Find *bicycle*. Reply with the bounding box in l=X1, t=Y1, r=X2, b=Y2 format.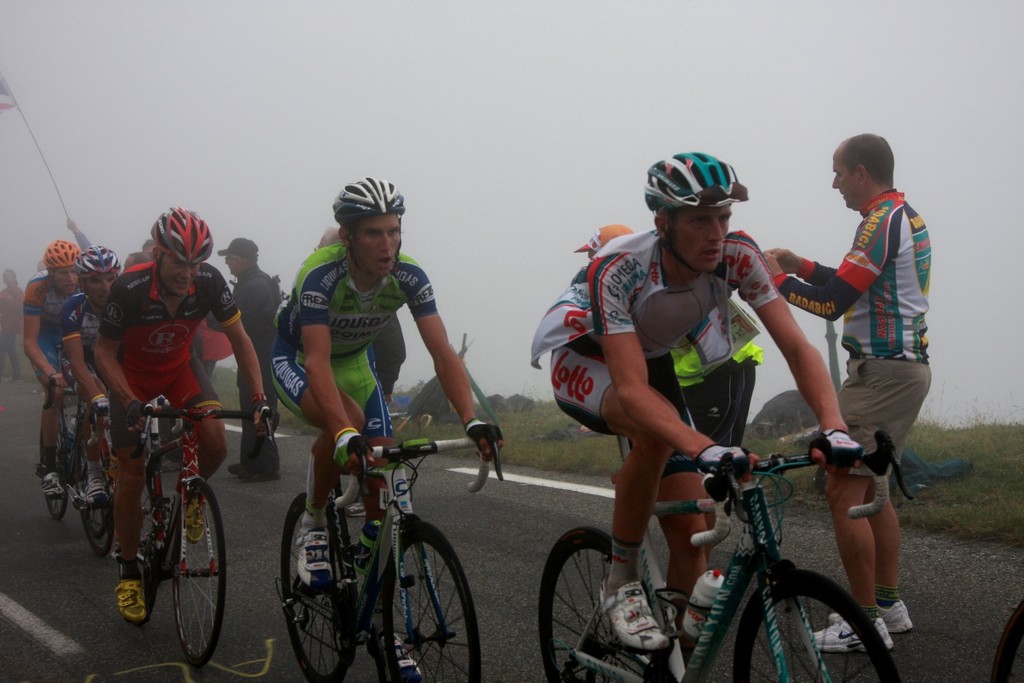
l=274, t=435, r=505, b=682.
